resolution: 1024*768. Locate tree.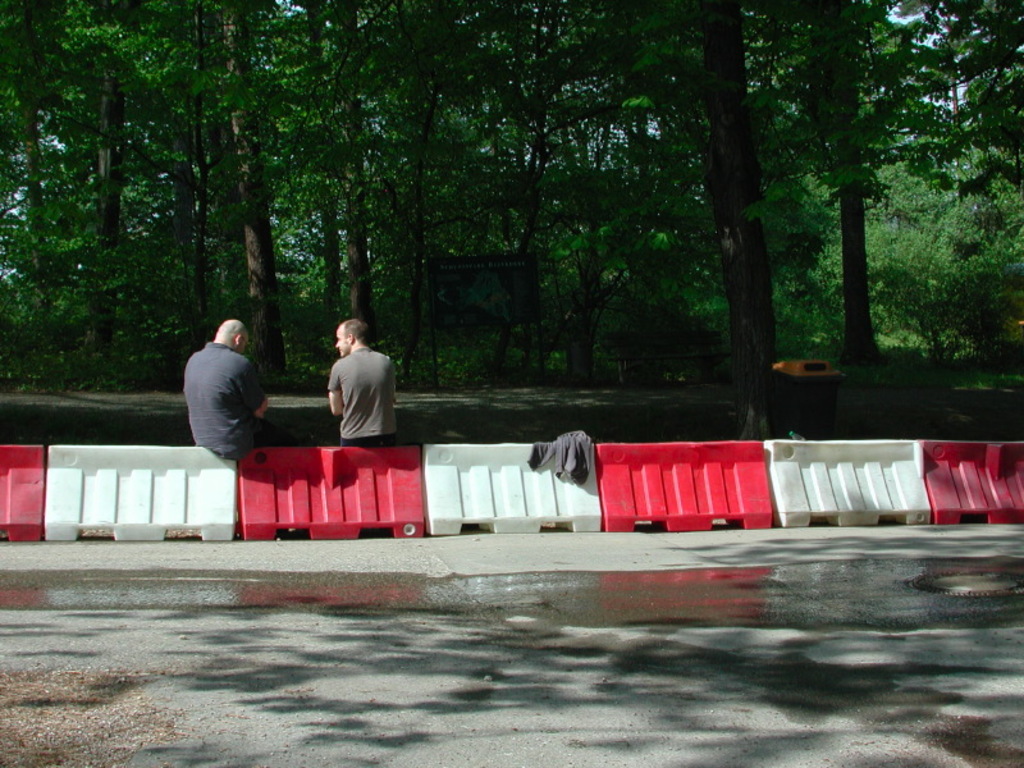
left=541, top=0, right=684, bottom=376.
